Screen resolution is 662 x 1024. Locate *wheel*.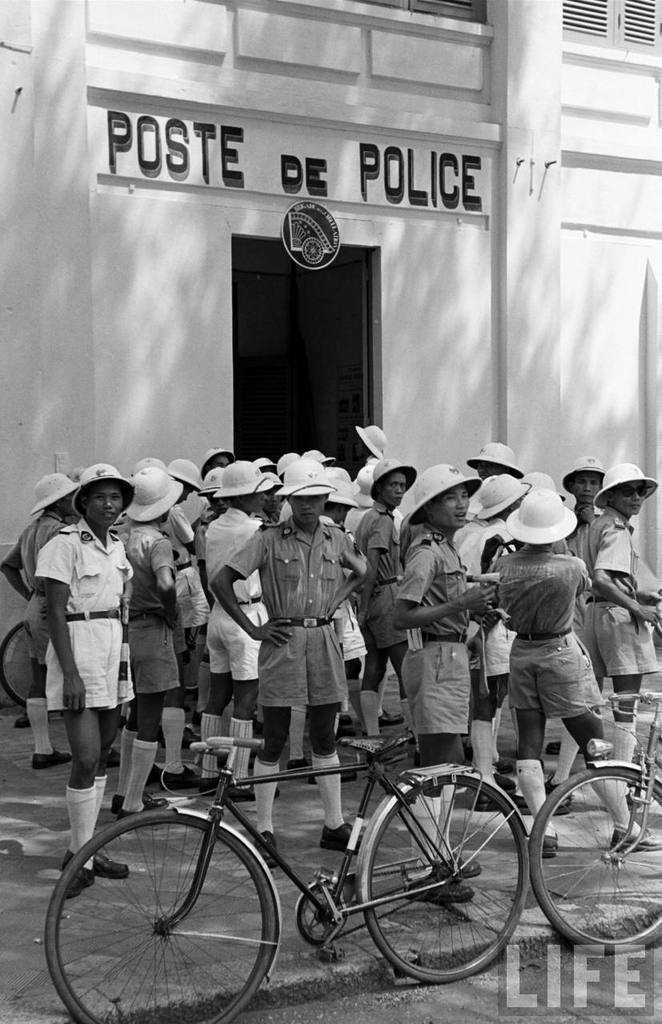
pyautogui.locateOnScreen(43, 806, 278, 1023).
